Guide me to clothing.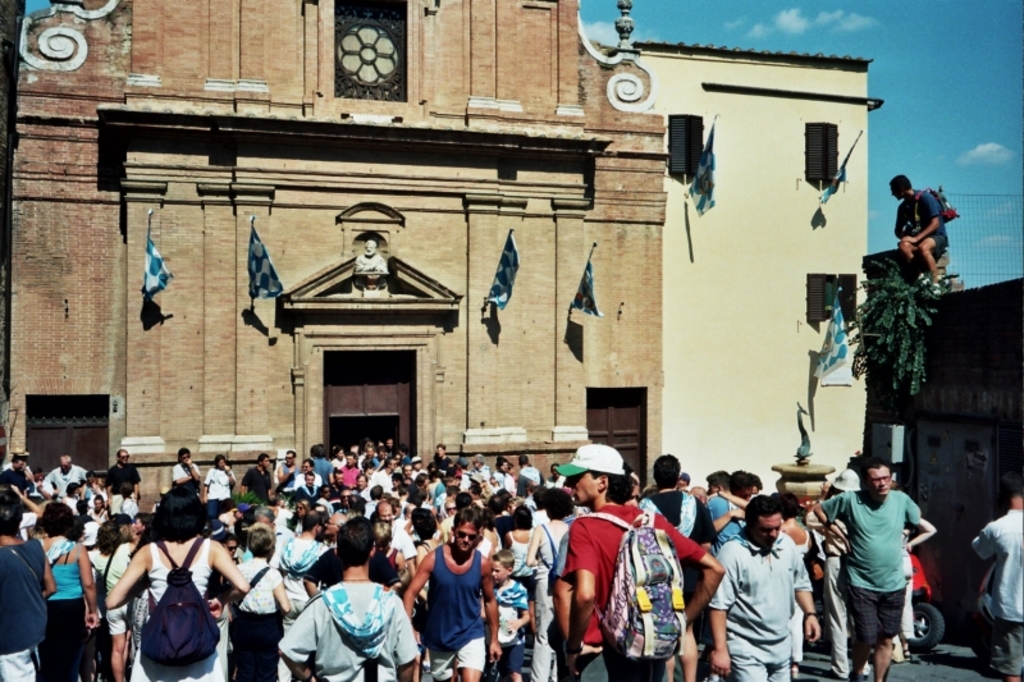
Guidance: box(416, 549, 494, 676).
